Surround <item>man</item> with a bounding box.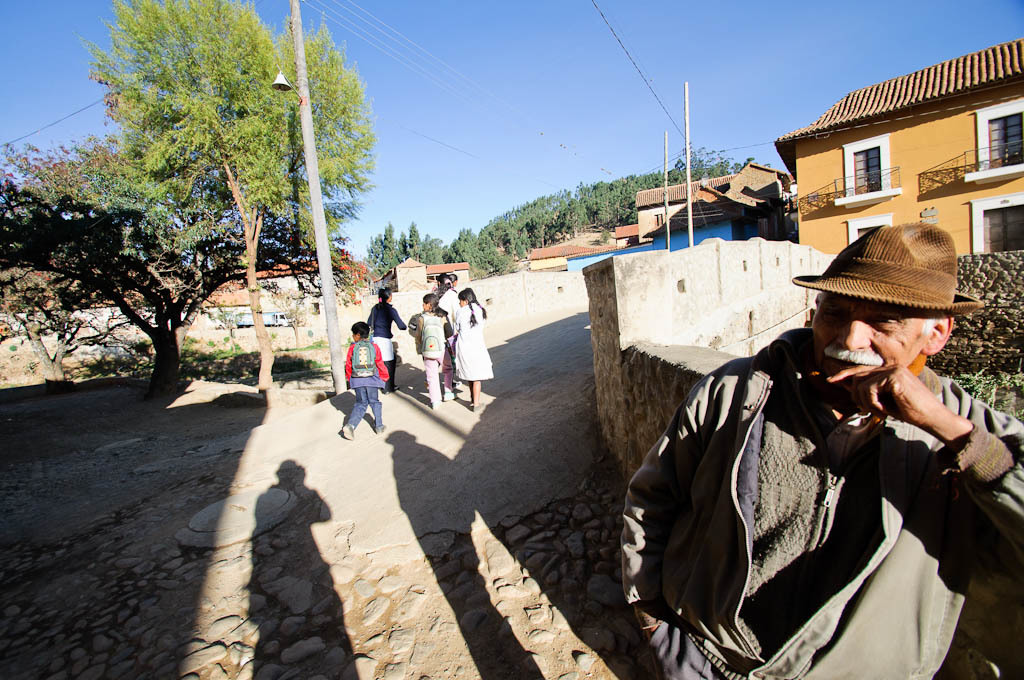
locate(615, 220, 1023, 679).
